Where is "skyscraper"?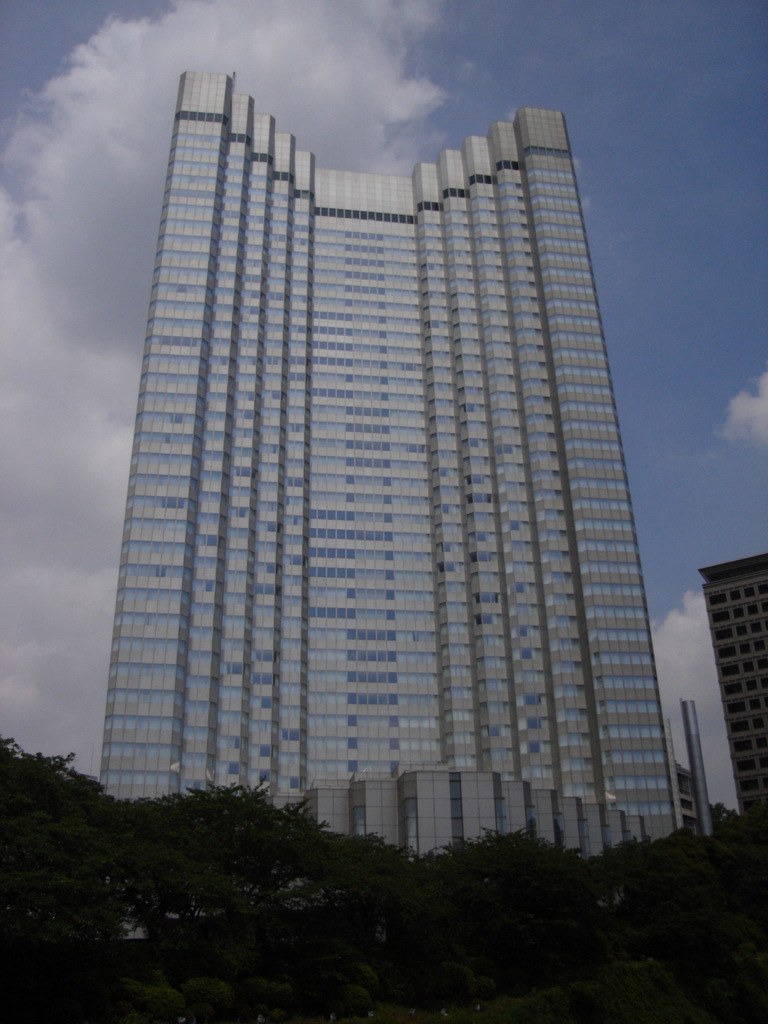
[81,54,713,918].
